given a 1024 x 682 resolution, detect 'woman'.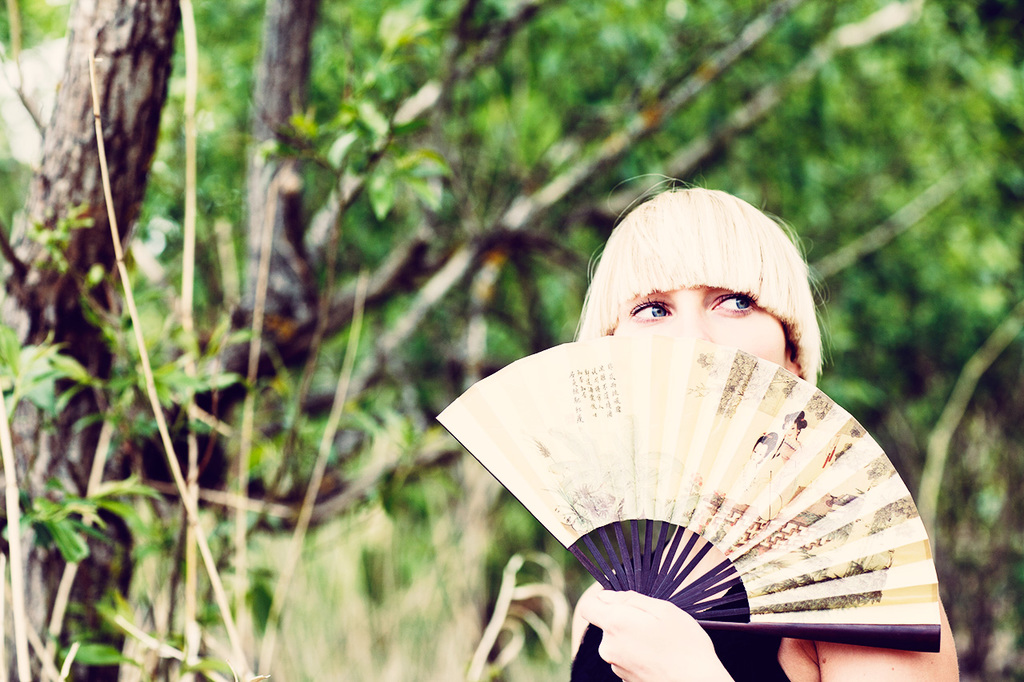
box=[432, 181, 946, 672].
